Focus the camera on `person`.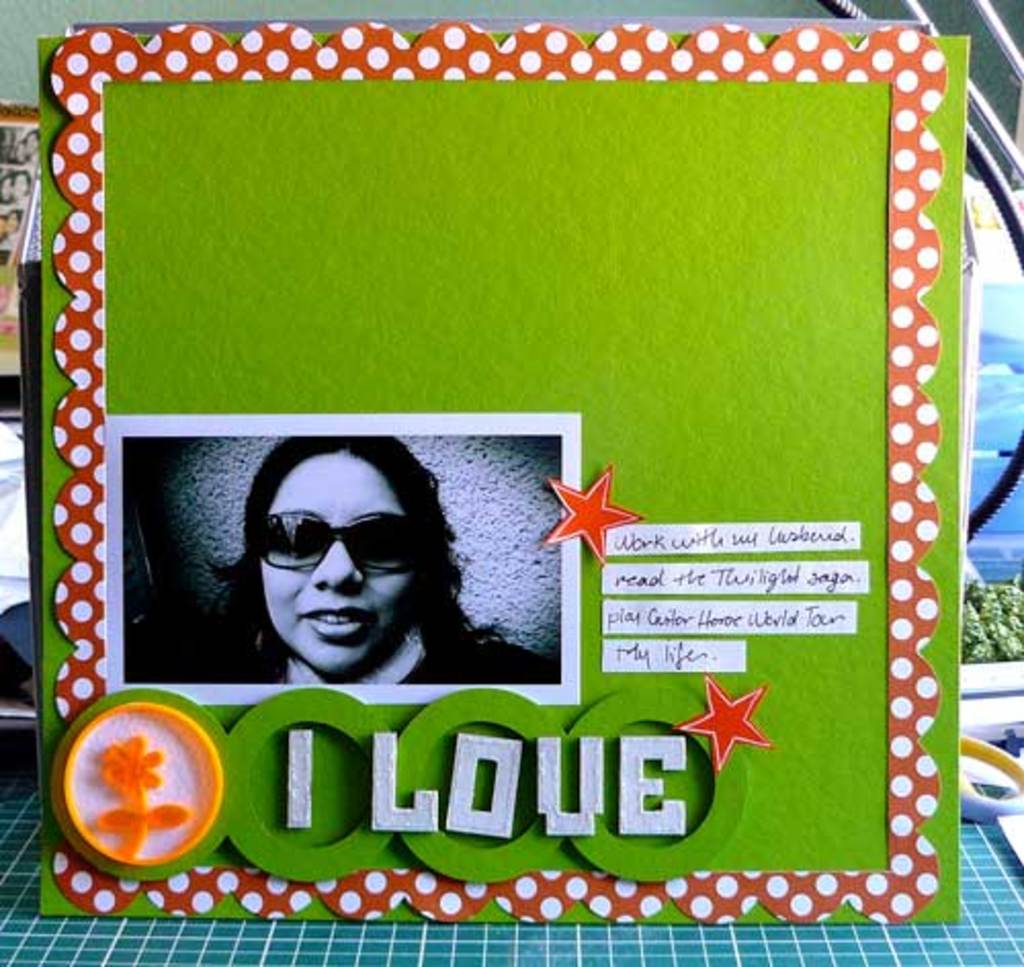
Focus region: region(190, 416, 510, 740).
